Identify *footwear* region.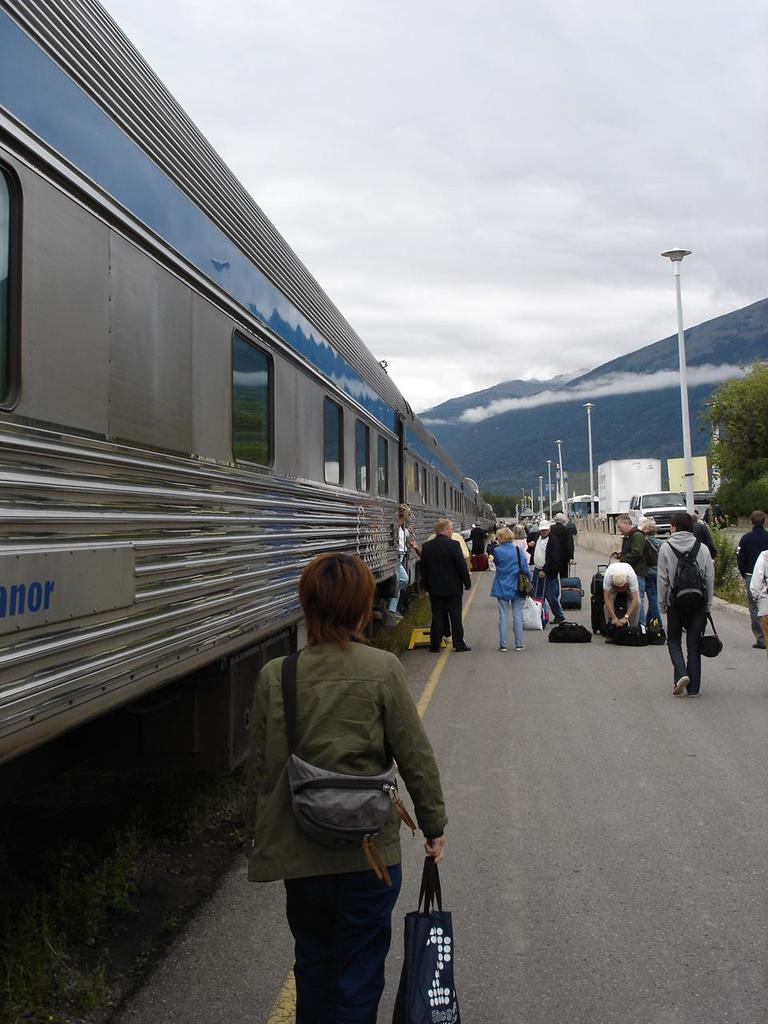
Region: Rect(456, 642, 474, 654).
